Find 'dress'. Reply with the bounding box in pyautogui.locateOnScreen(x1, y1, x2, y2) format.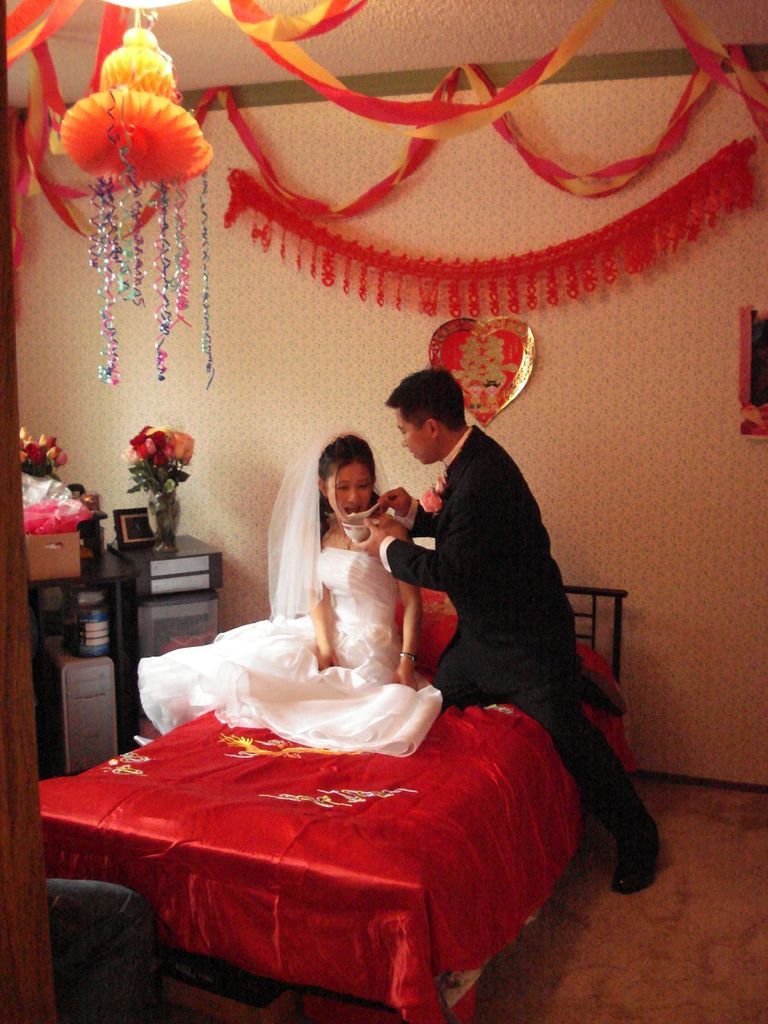
pyautogui.locateOnScreen(142, 541, 443, 755).
